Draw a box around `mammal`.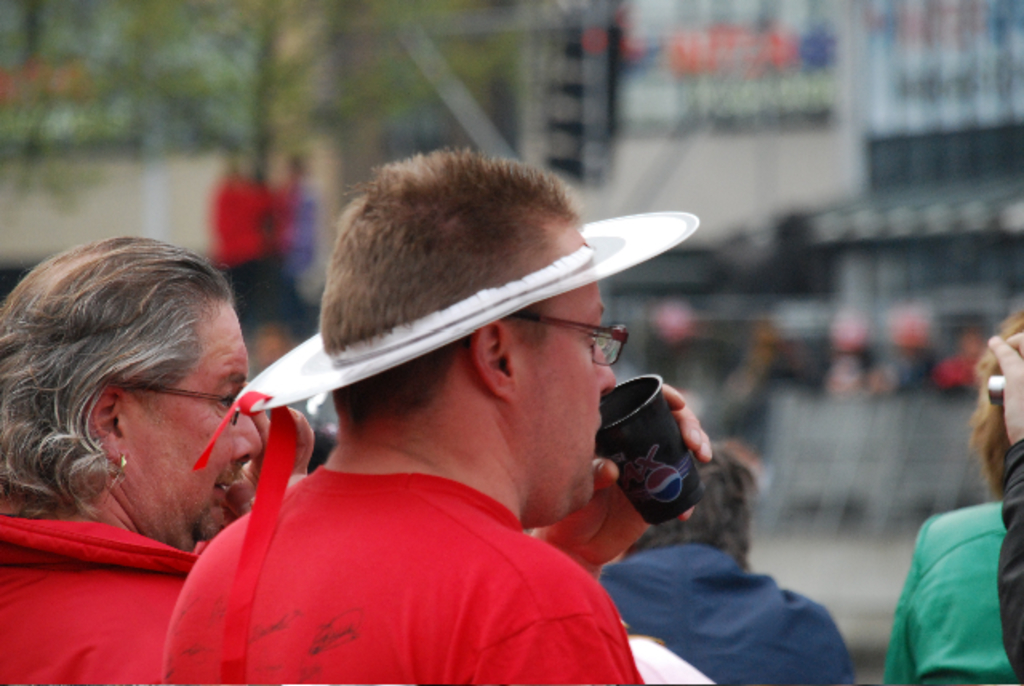
[0,233,312,684].
